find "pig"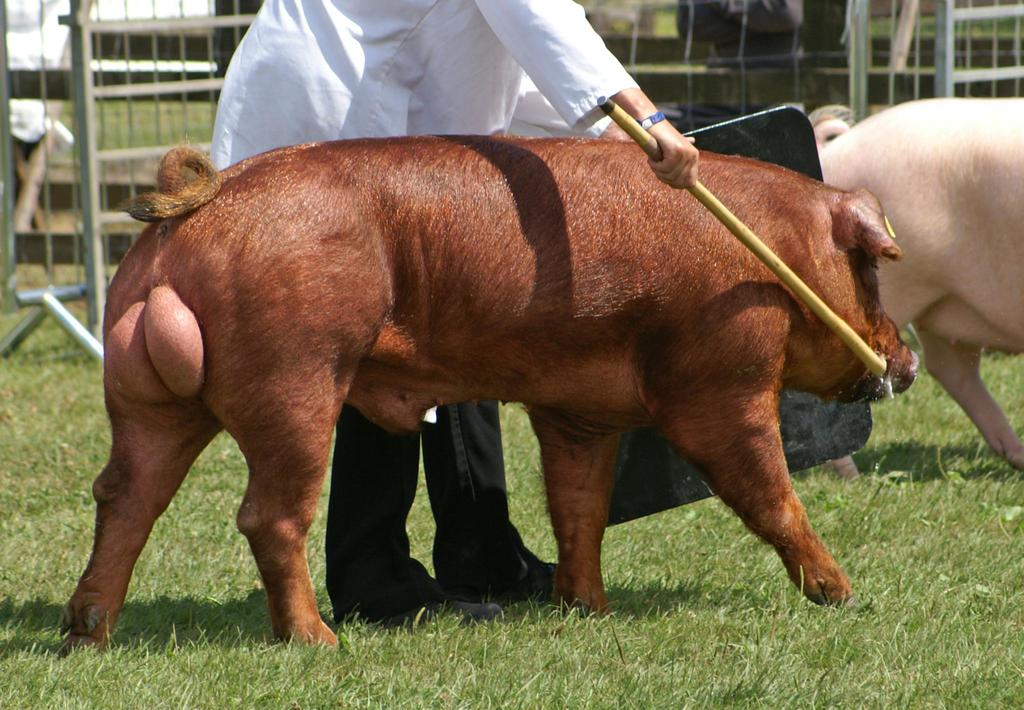
(x1=814, y1=94, x2=1023, y2=473)
